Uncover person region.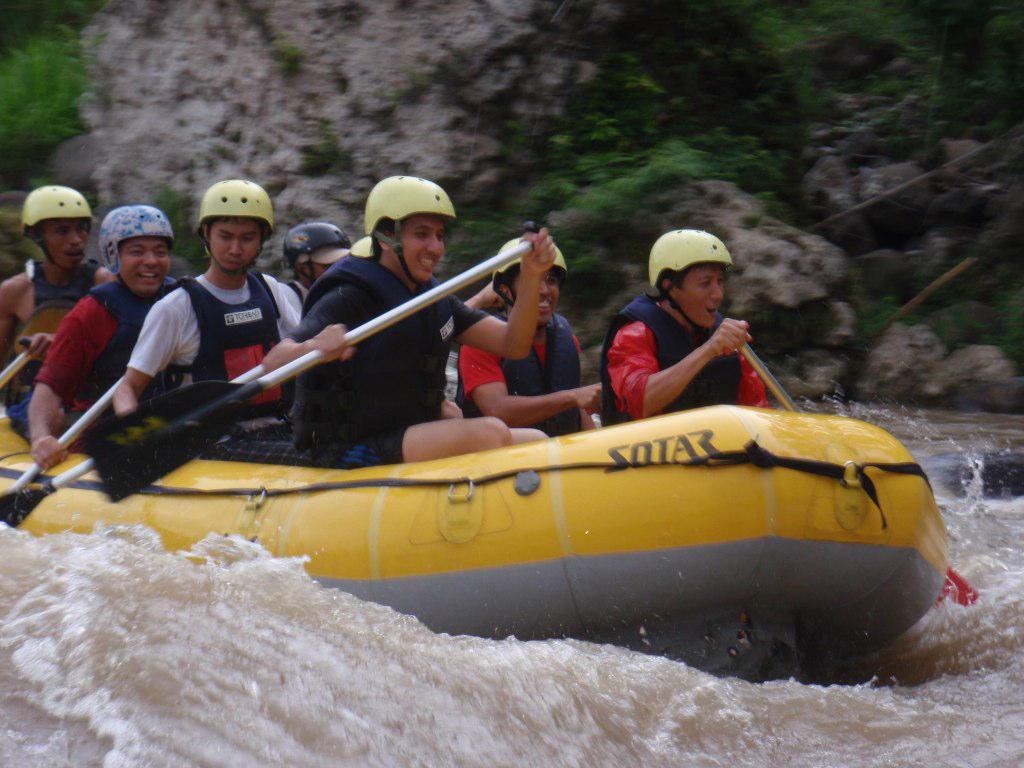
Uncovered: {"left": 604, "top": 224, "right": 779, "bottom": 432}.
